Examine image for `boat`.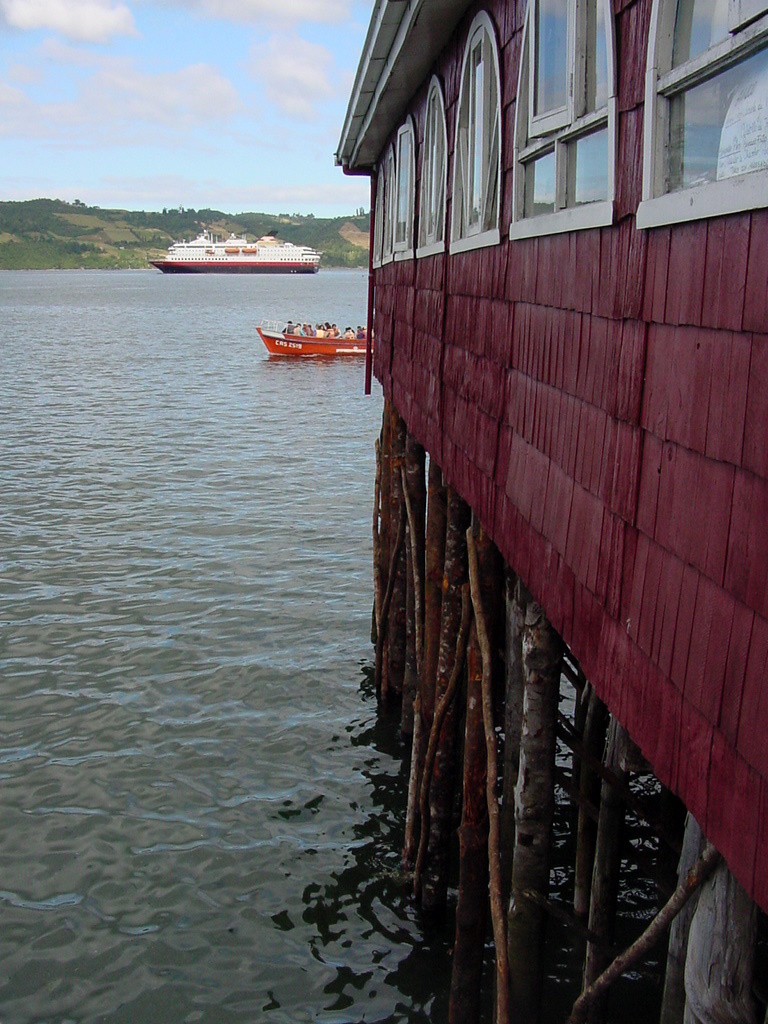
Examination result: (x1=152, y1=231, x2=323, y2=276).
